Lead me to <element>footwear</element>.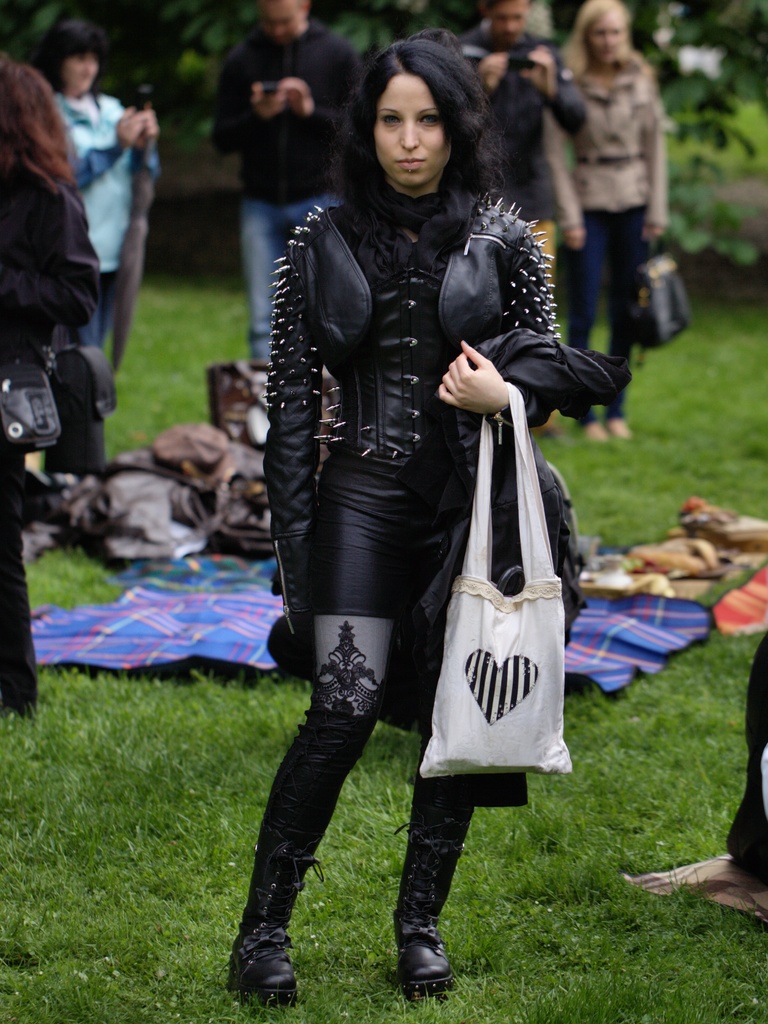
Lead to bbox(611, 419, 634, 435).
